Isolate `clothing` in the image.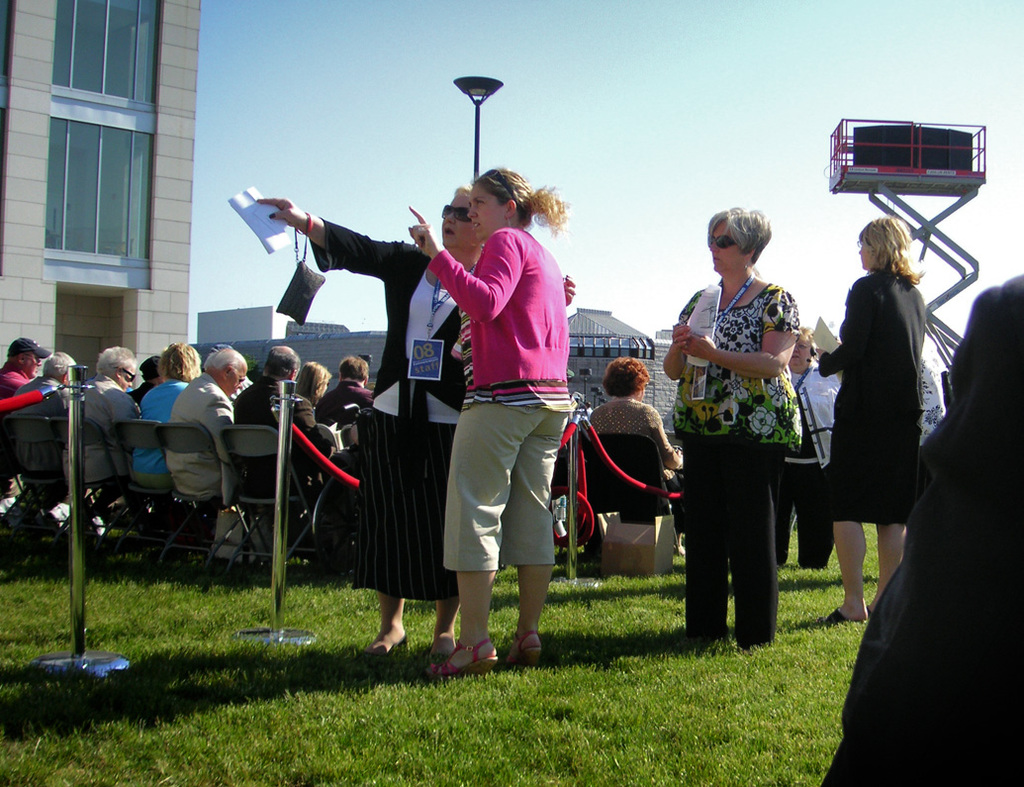
Isolated region: x1=798, y1=261, x2=923, y2=521.
